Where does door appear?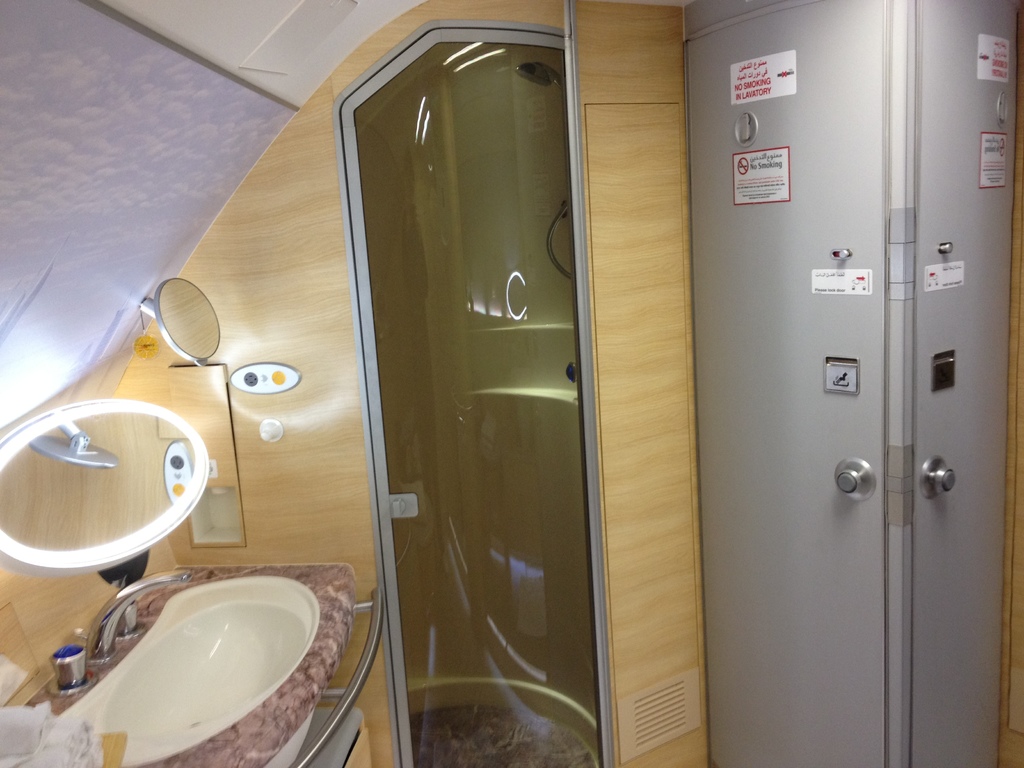
Appears at select_region(337, 24, 616, 767).
